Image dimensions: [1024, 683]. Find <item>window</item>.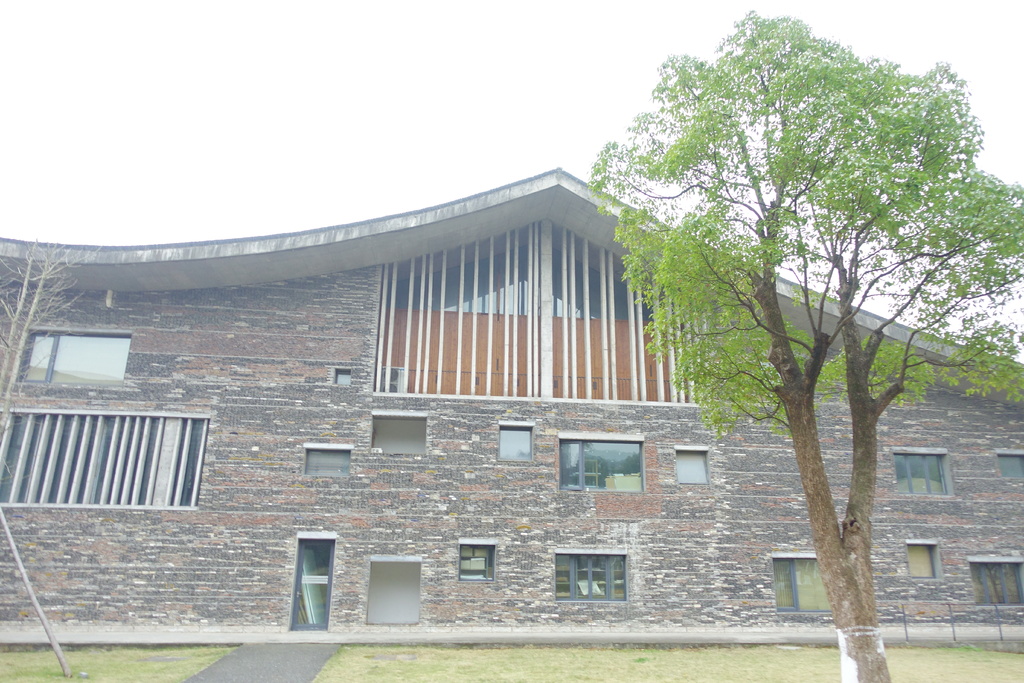
x1=370, y1=212, x2=716, y2=406.
